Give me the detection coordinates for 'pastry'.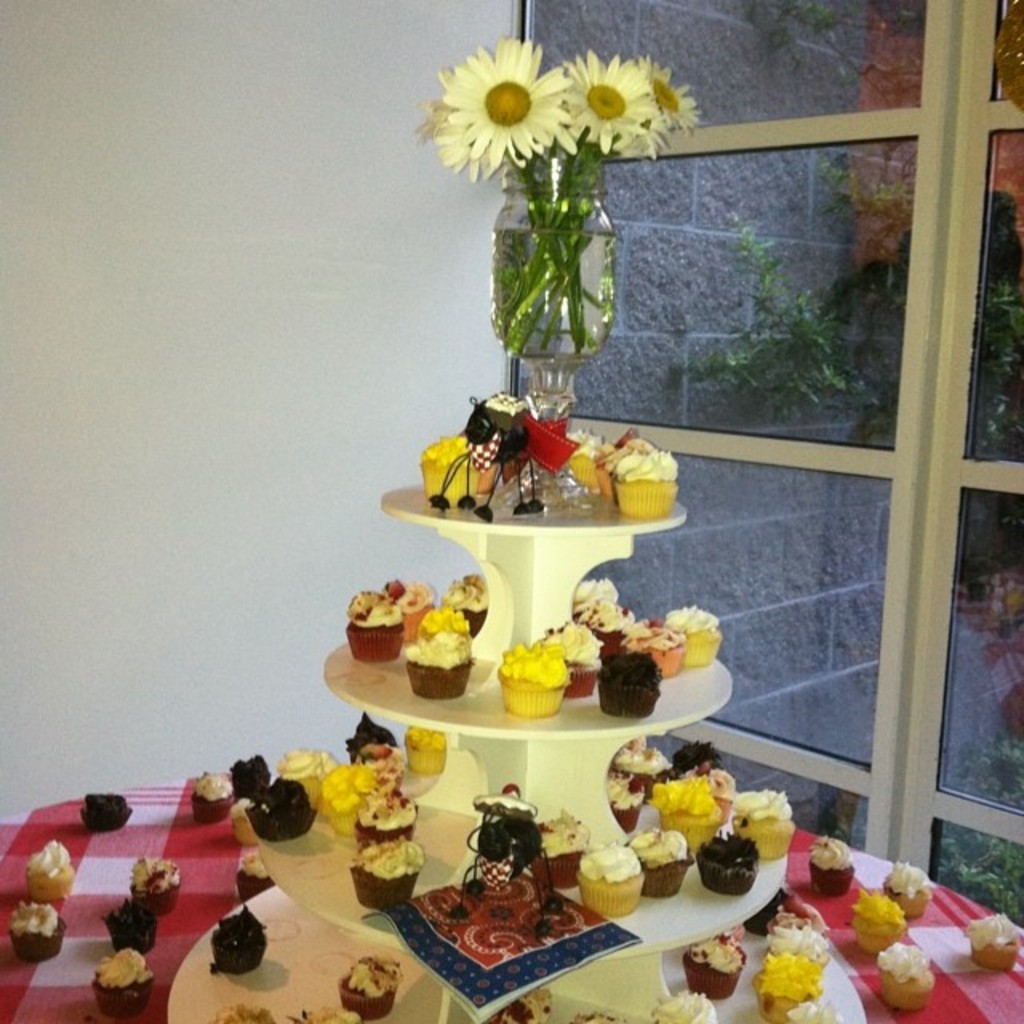
Rect(83, 795, 138, 827).
